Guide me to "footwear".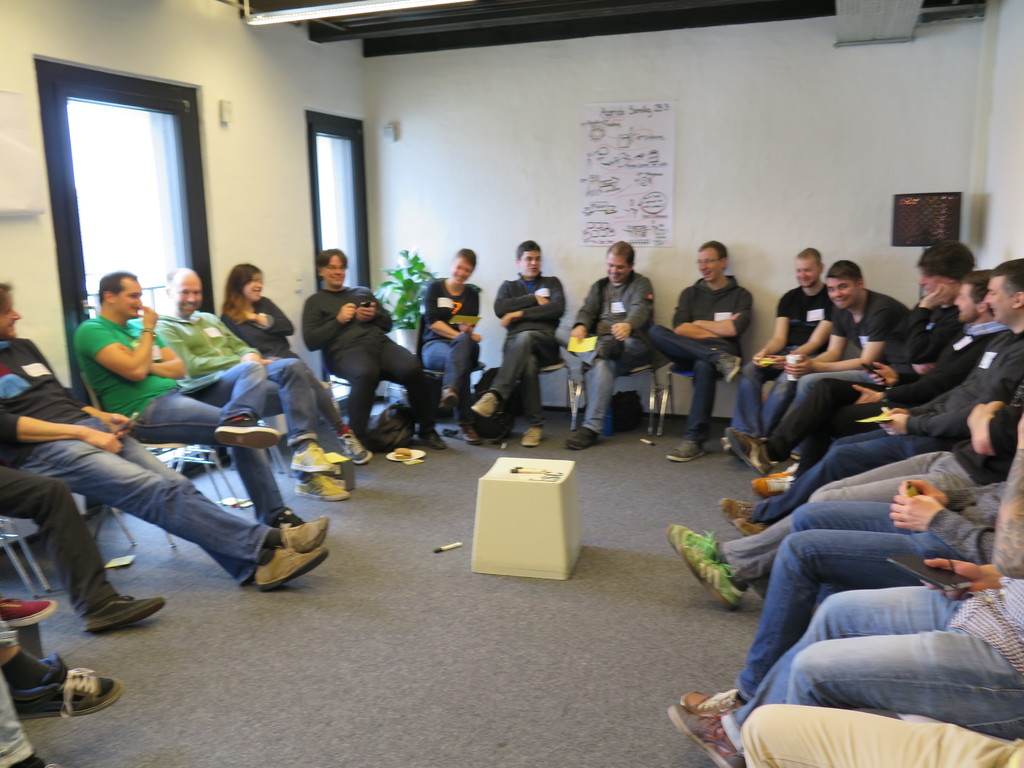
Guidance: (left=752, top=477, right=796, bottom=499).
